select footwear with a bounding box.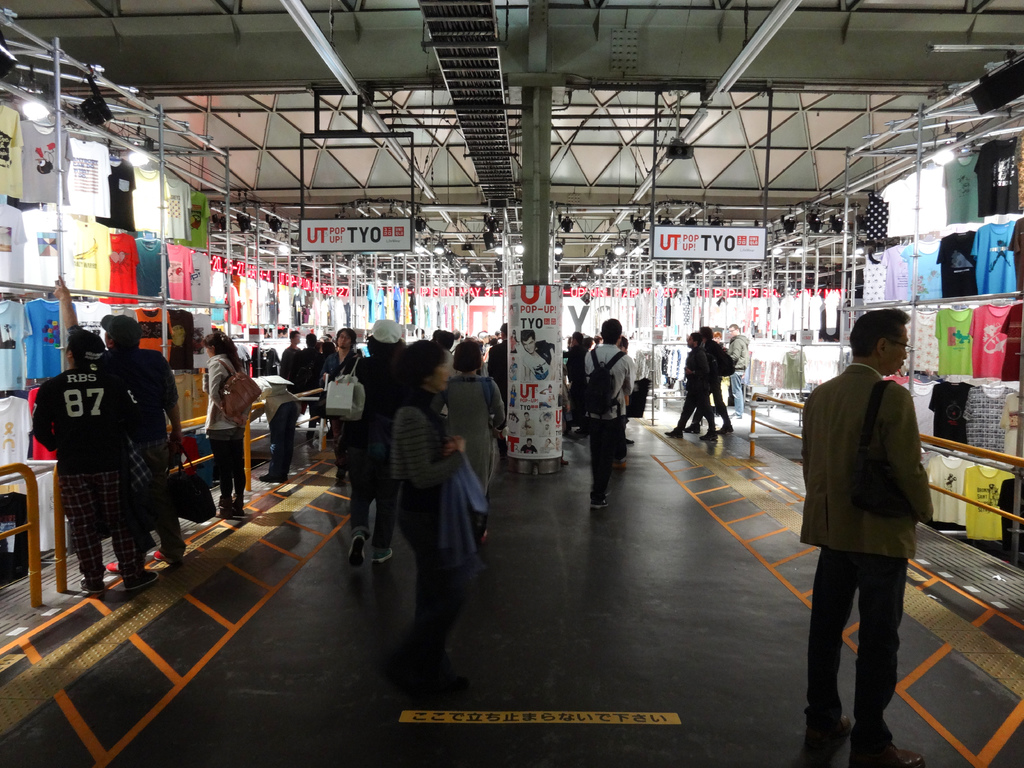
bbox(106, 559, 120, 576).
